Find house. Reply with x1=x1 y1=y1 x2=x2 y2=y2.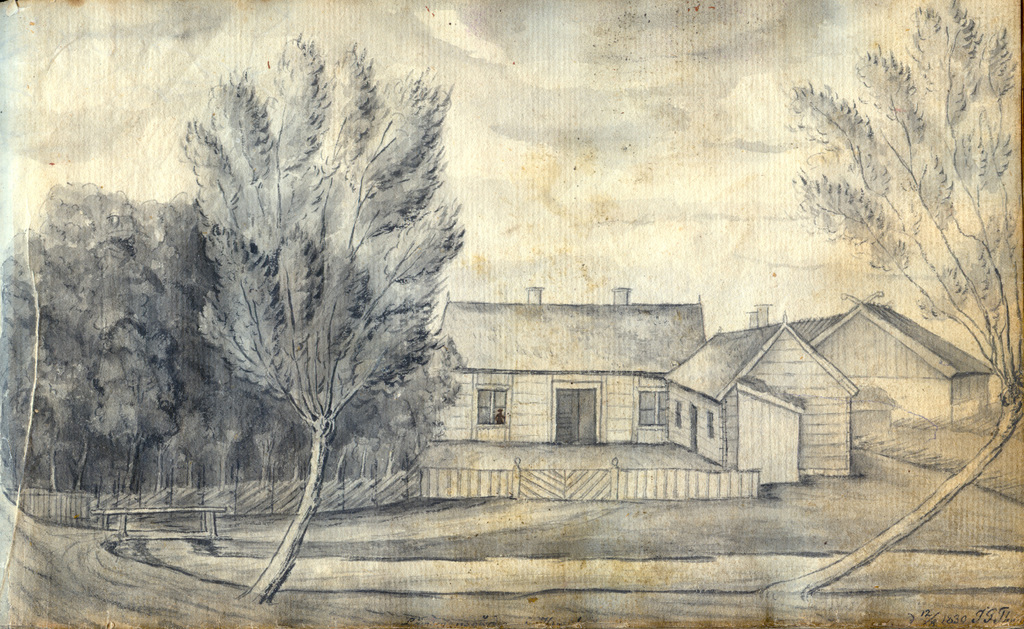
x1=783 y1=289 x2=1002 y2=430.
